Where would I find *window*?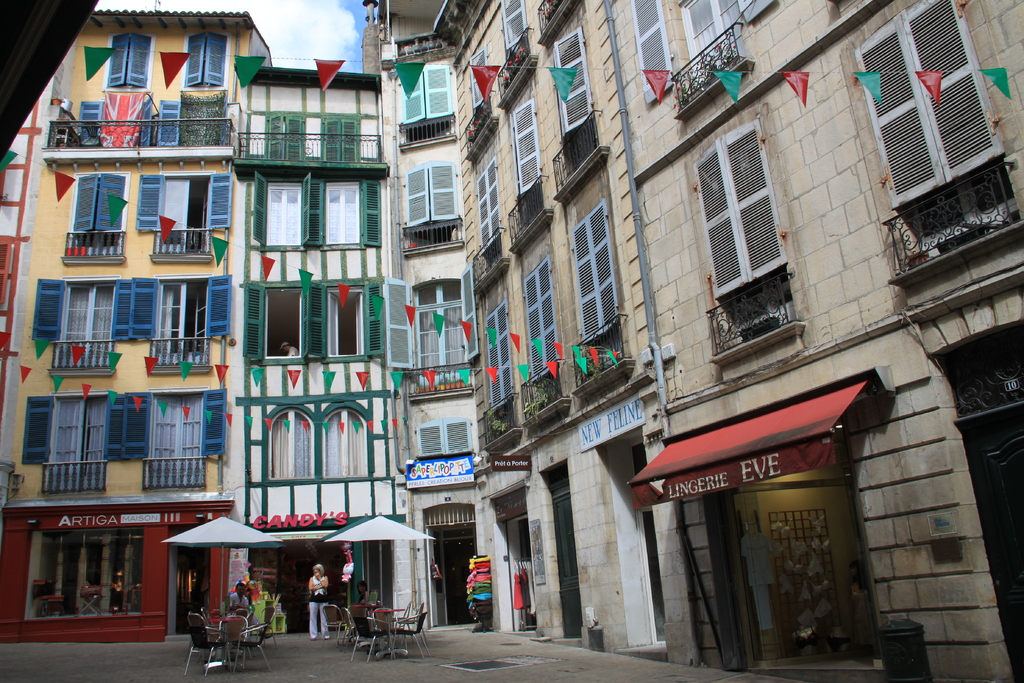
At l=133, t=172, r=230, b=238.
